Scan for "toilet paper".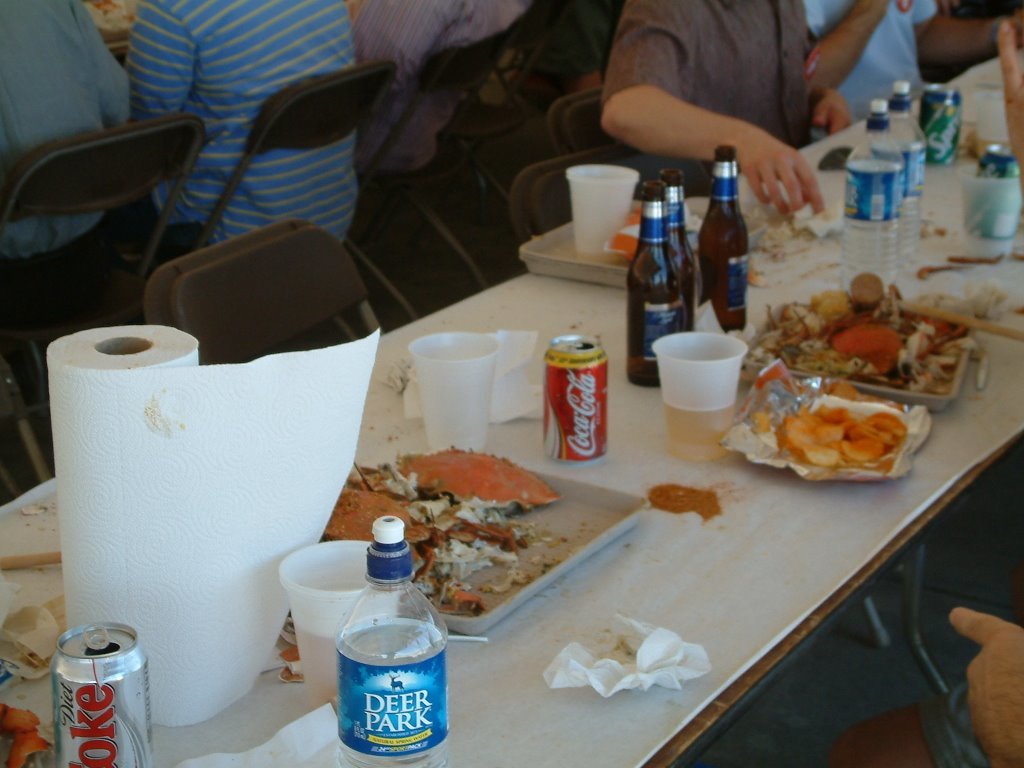
Scan result: box(50, 320, 377, 730).
